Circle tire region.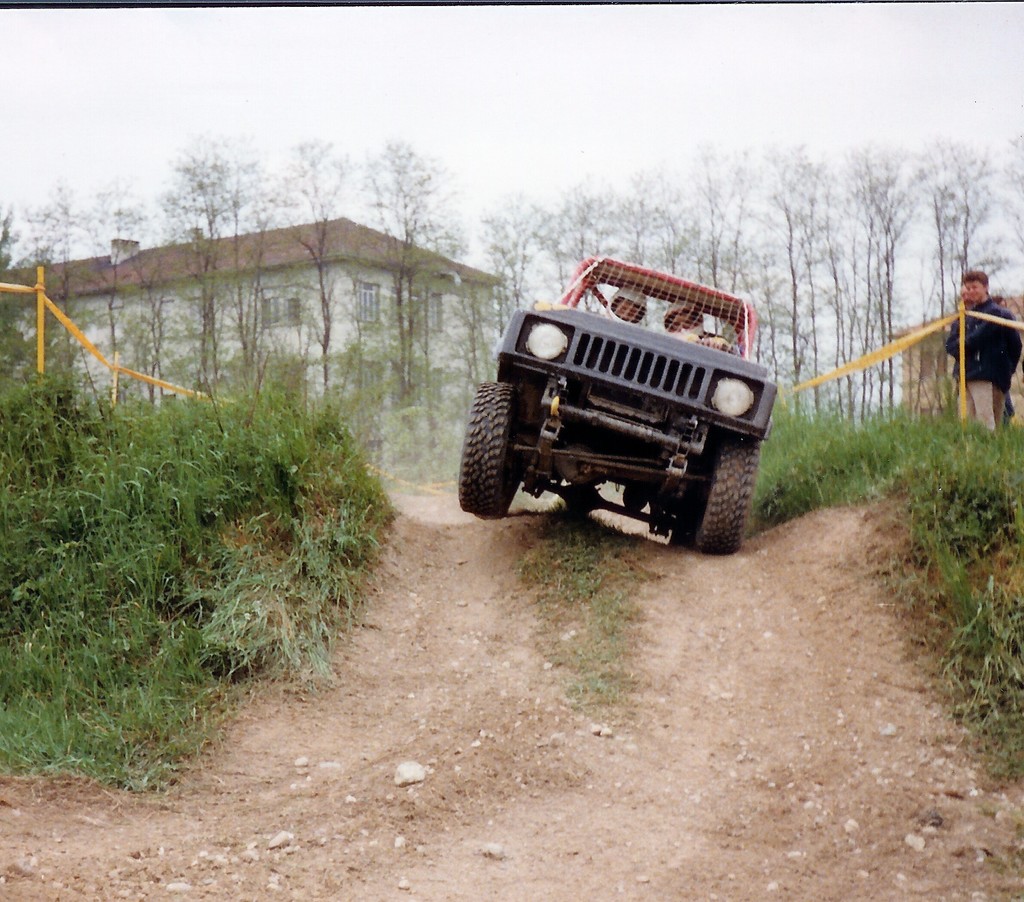
Region: select_region(474, 367, 545, 531).
